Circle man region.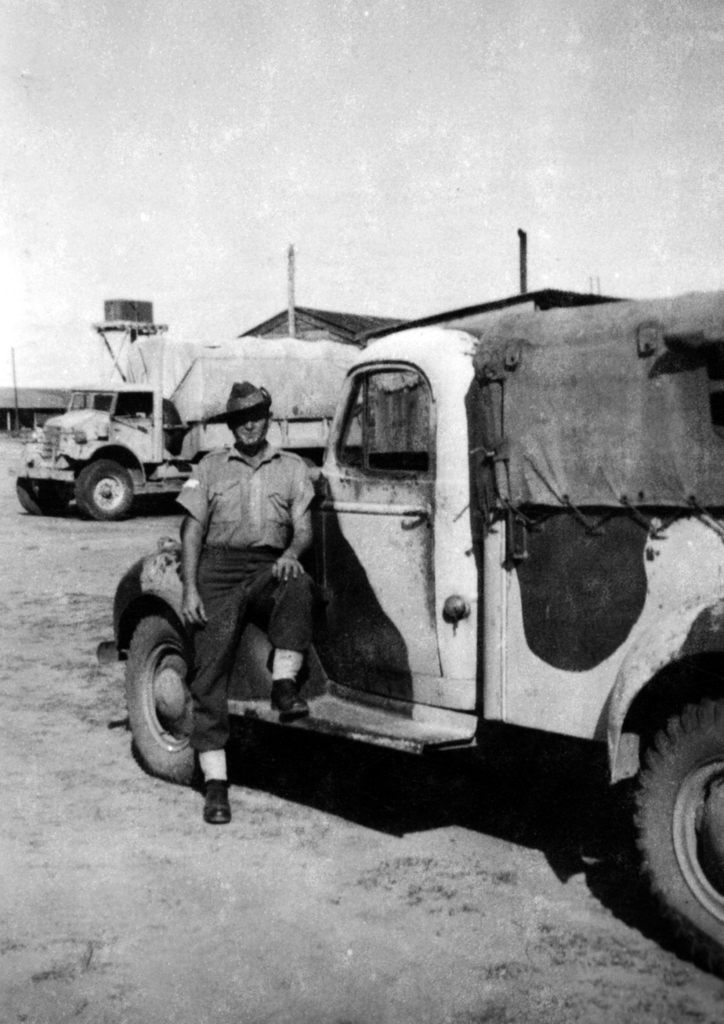
Region: <bbox>164, 394, 333, 703</bbox>.
